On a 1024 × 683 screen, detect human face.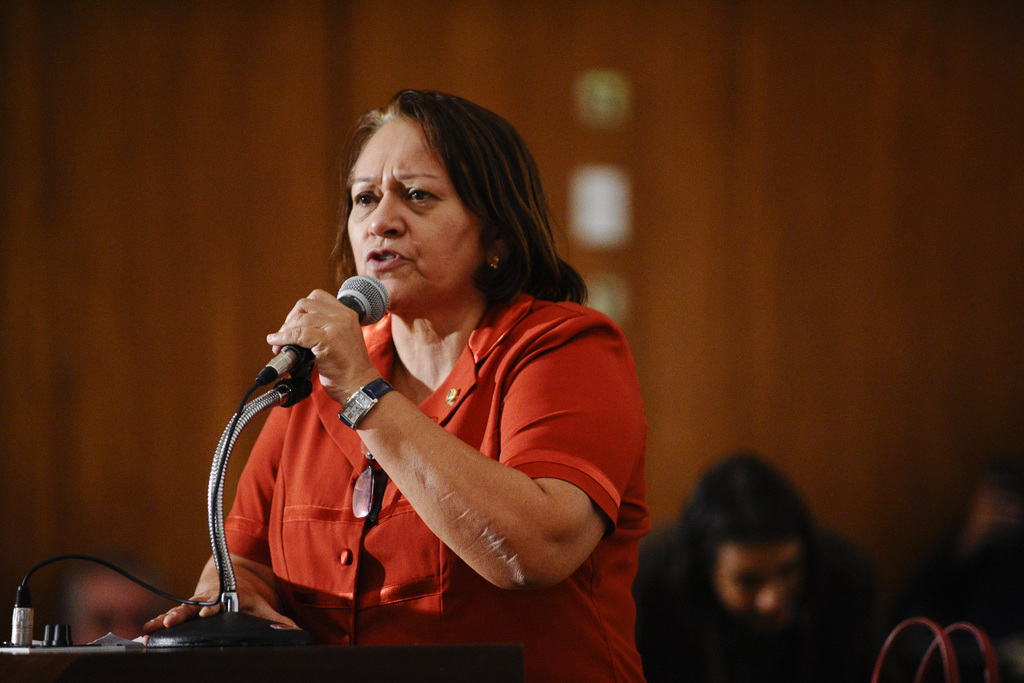
<bbox>68, 577, 165, 648</bbox>.
